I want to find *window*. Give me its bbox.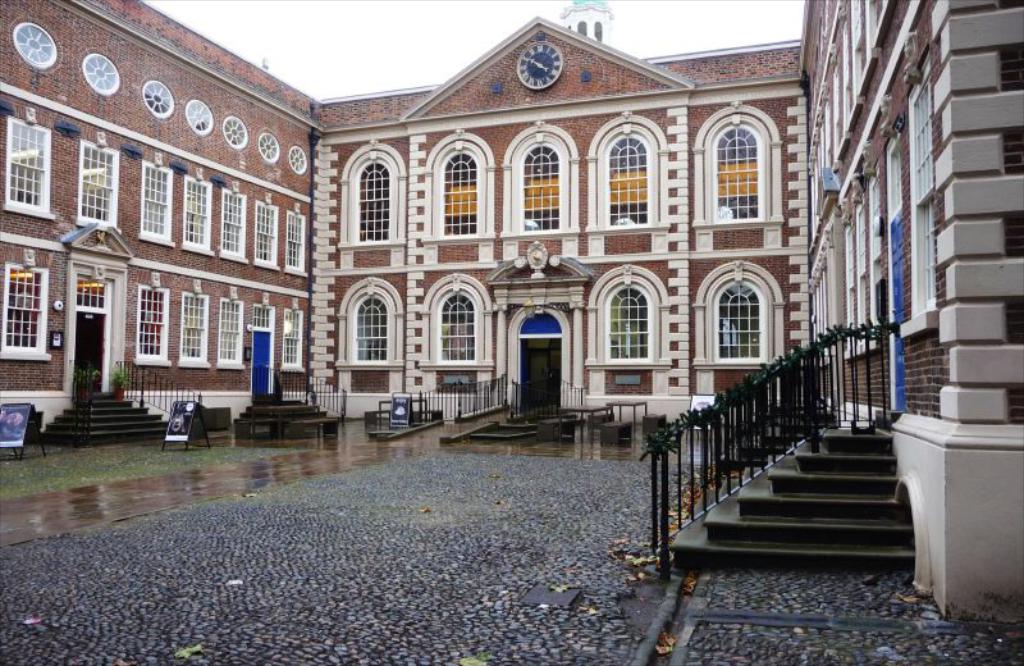
253/309/276/323.
